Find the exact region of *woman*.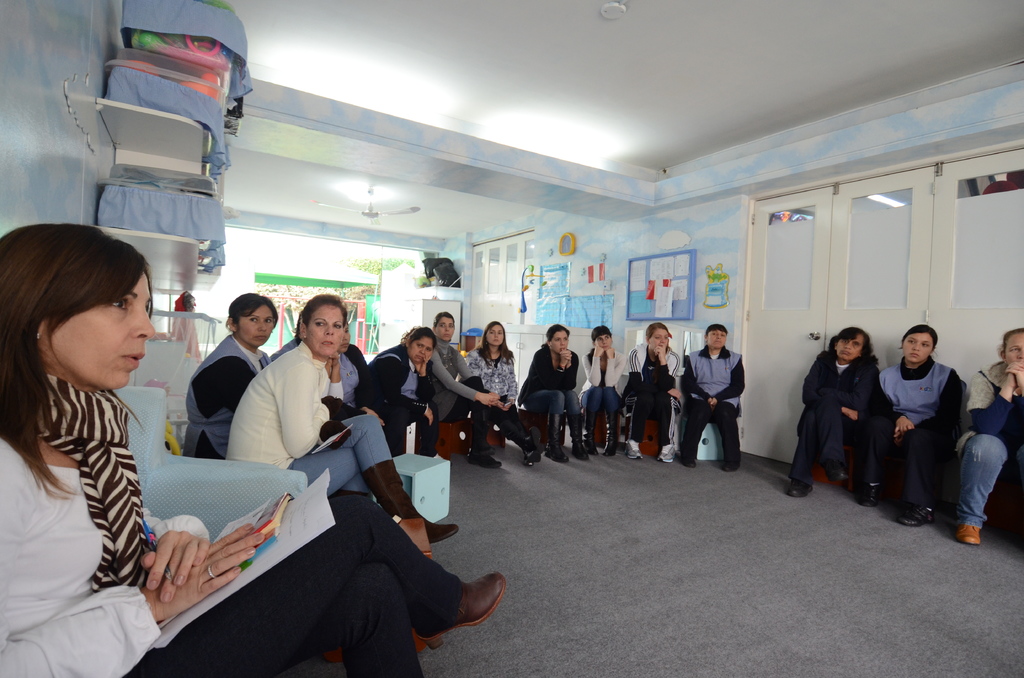
Exact region: <bbox>625, 323, 681, 463</bbox>.
